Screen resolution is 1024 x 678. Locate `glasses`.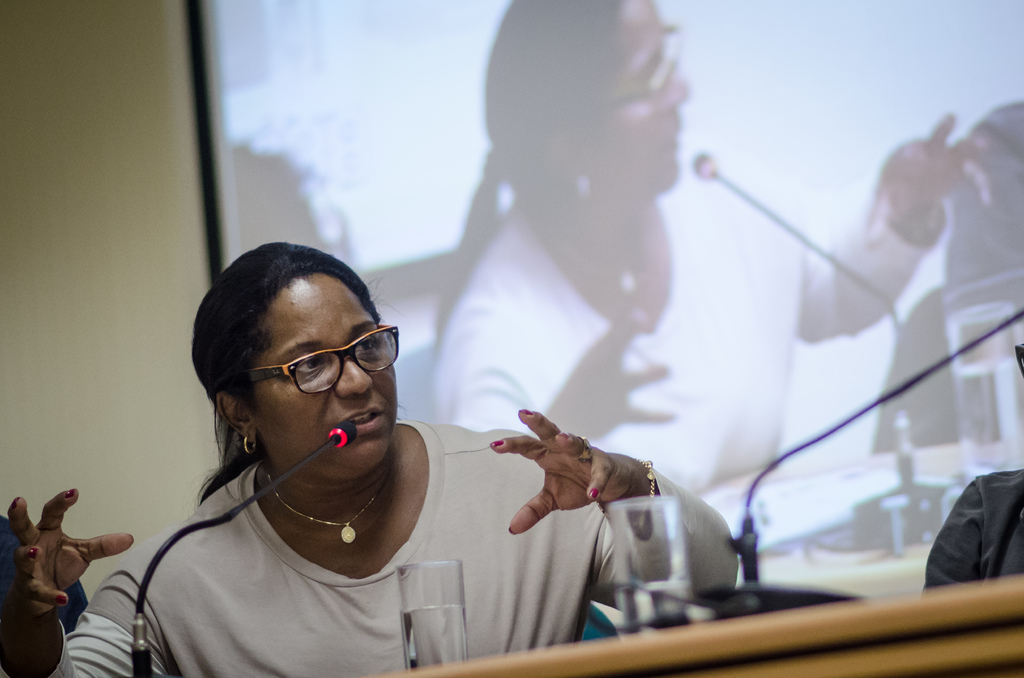
[x1=592, y1=19, x2=681, y2=109].
